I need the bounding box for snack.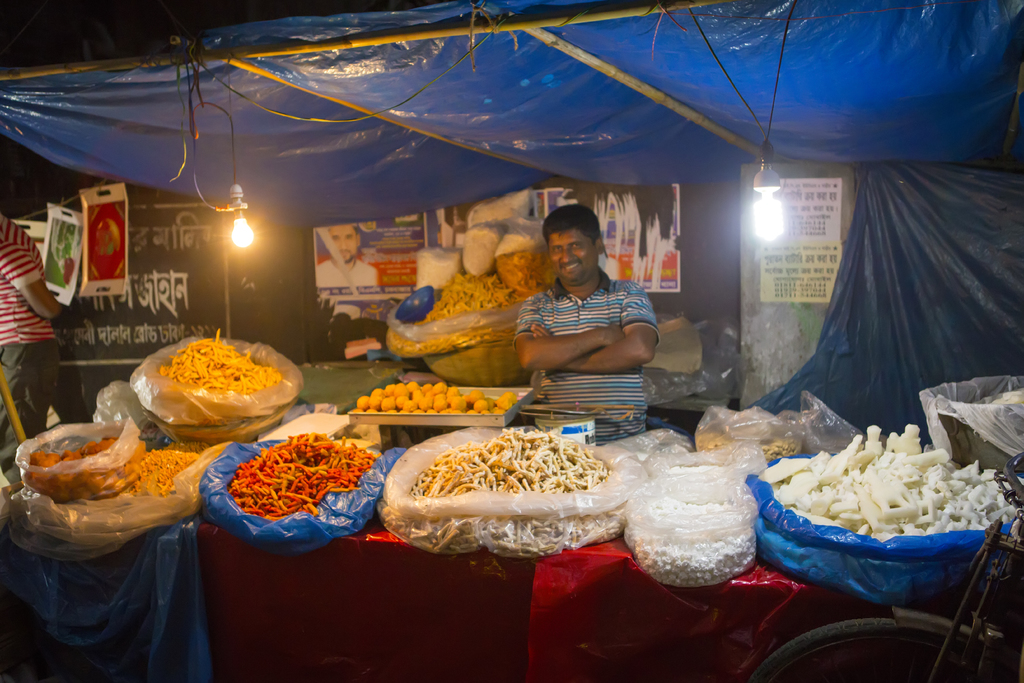
Here it is: x1=227, y1=416, x2=380, y2=545.
